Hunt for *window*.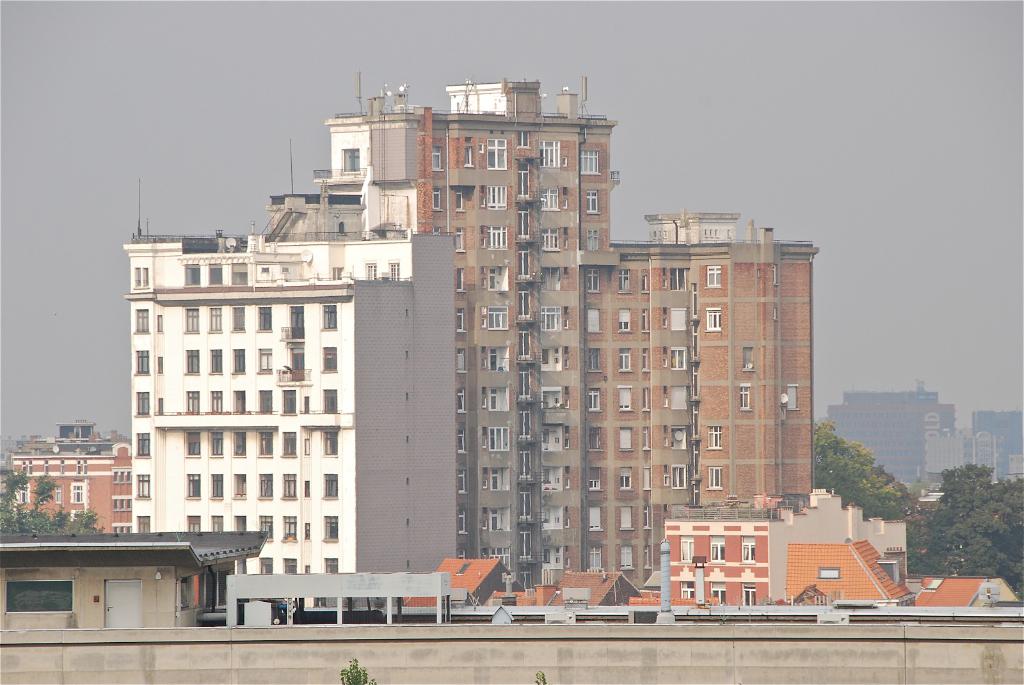
Hunted down at 307,484,309,501.
